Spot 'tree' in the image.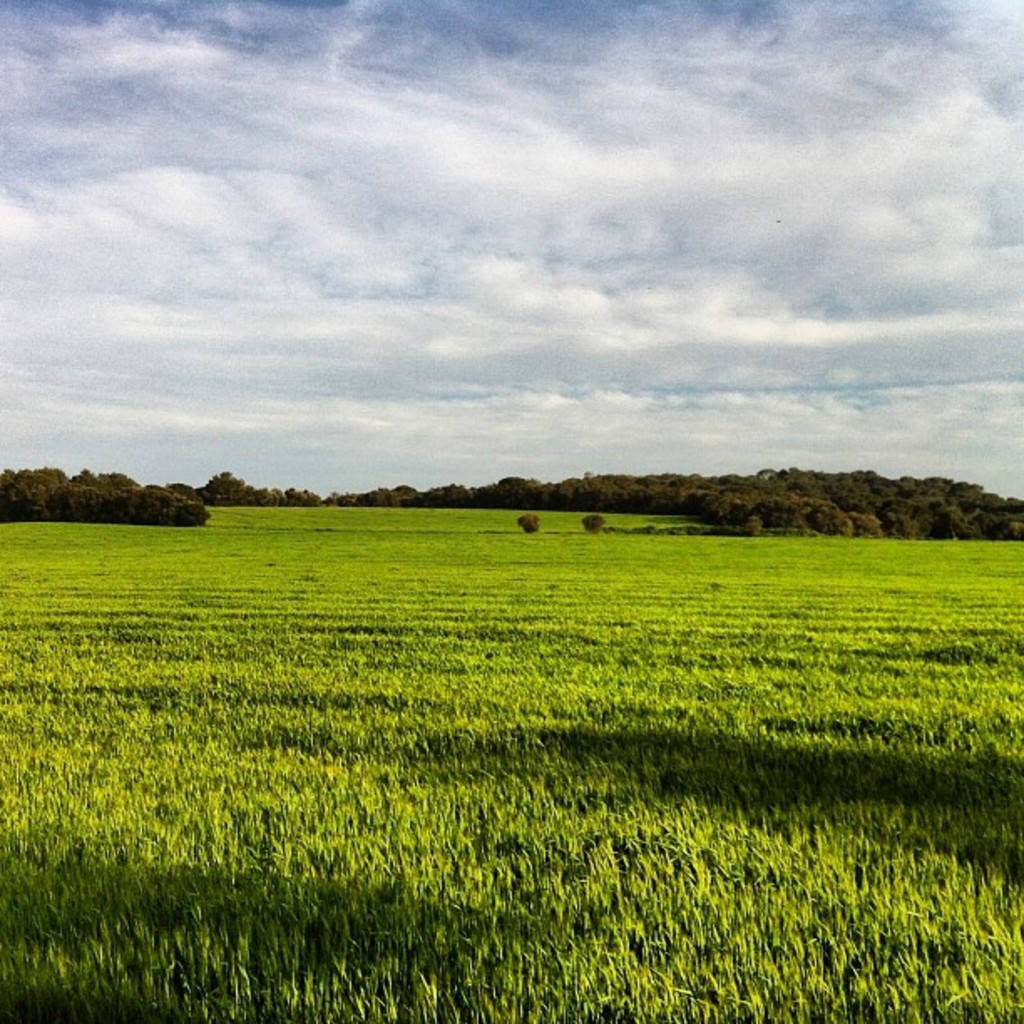
'tree' found at [577,514,609,537].
